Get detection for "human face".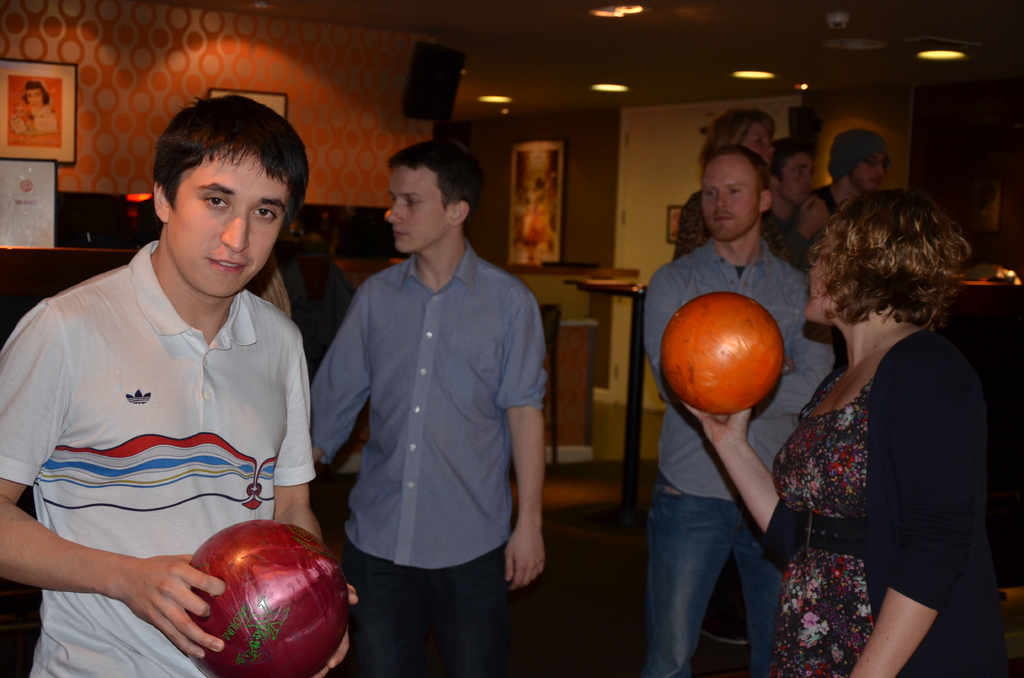
Detection: locate(169, 148, 294, 304).
